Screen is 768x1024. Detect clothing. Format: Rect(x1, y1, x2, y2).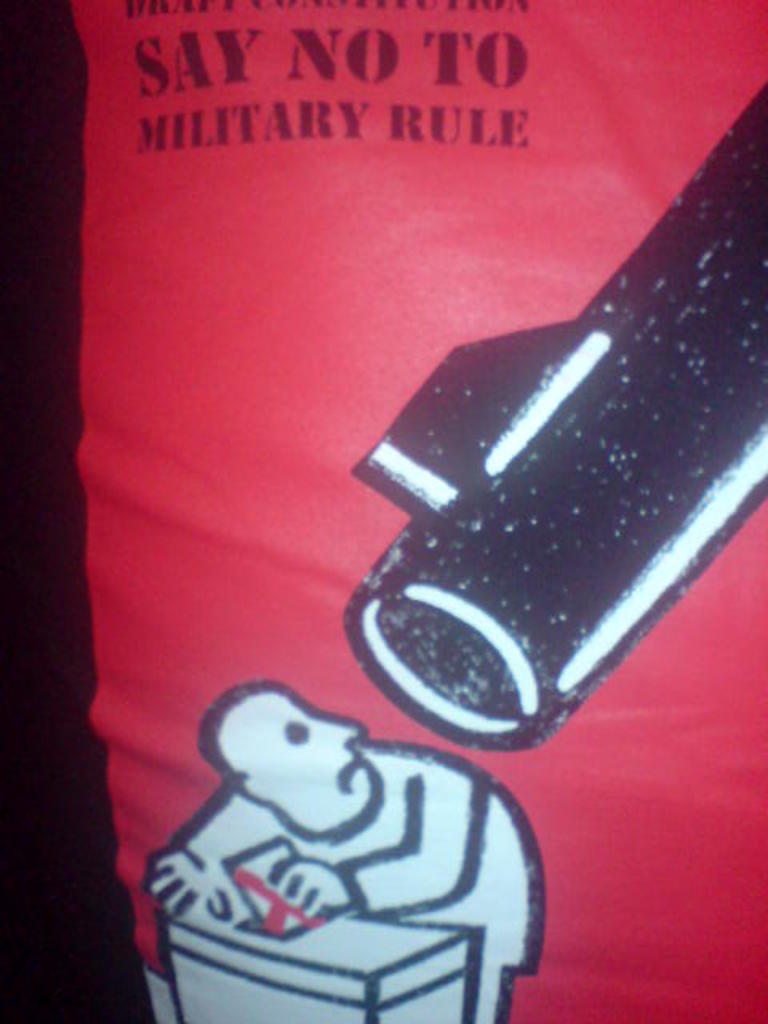
Rect(192, 746, 541, 1022).
